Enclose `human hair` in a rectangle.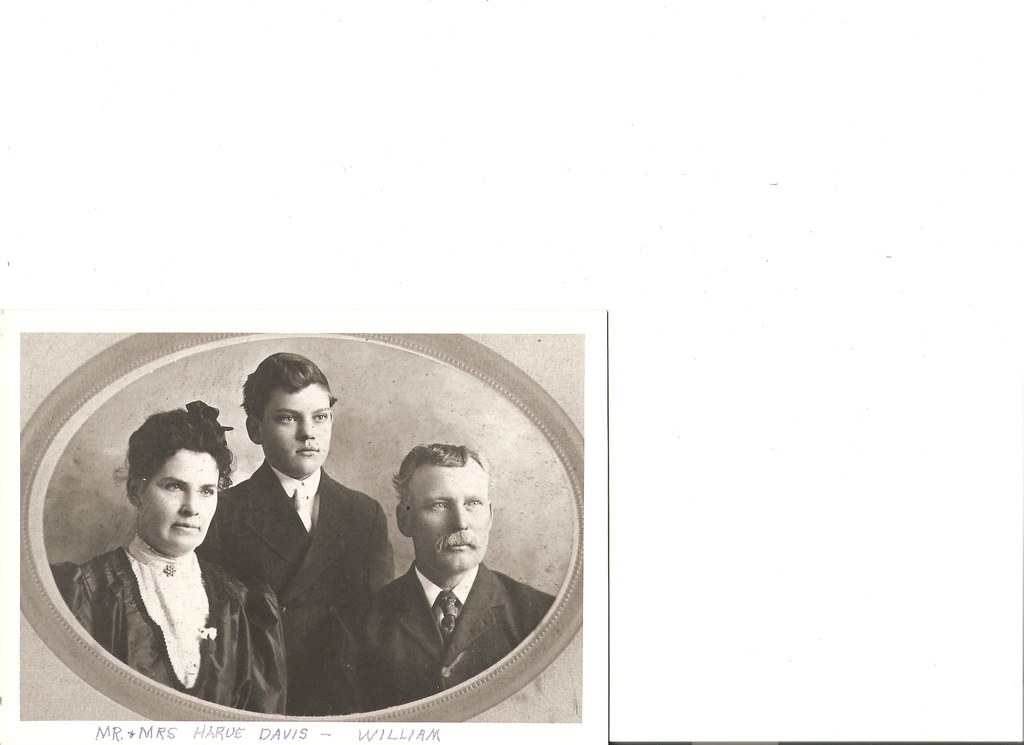
box=[394, 440, 488, 505].
